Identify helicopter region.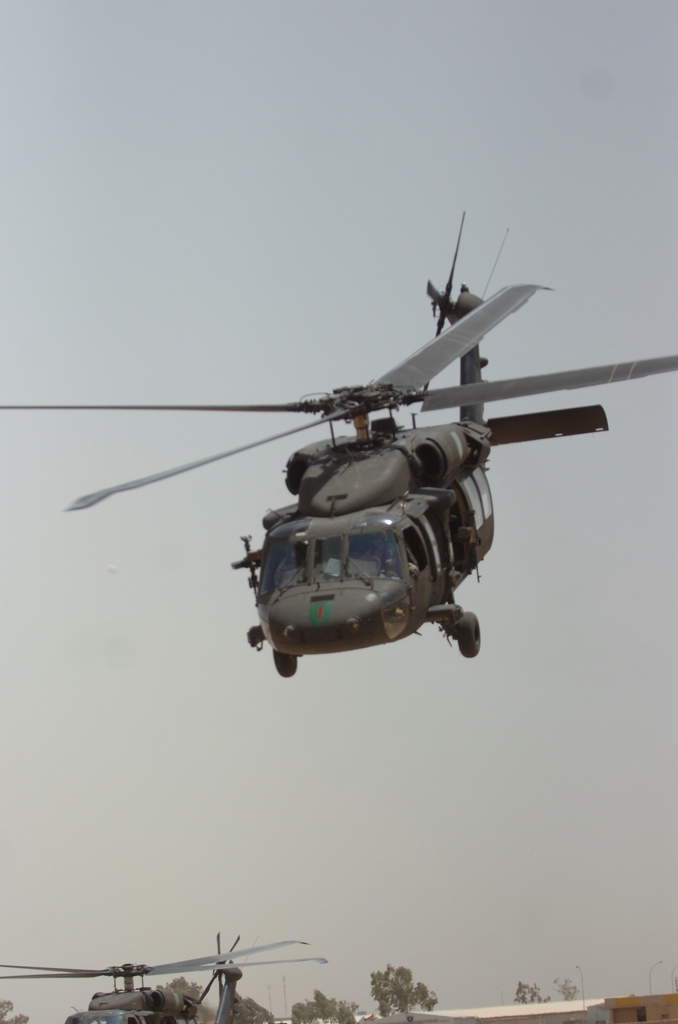
Region: (left=0, top=211, right=677, bottom=678).
